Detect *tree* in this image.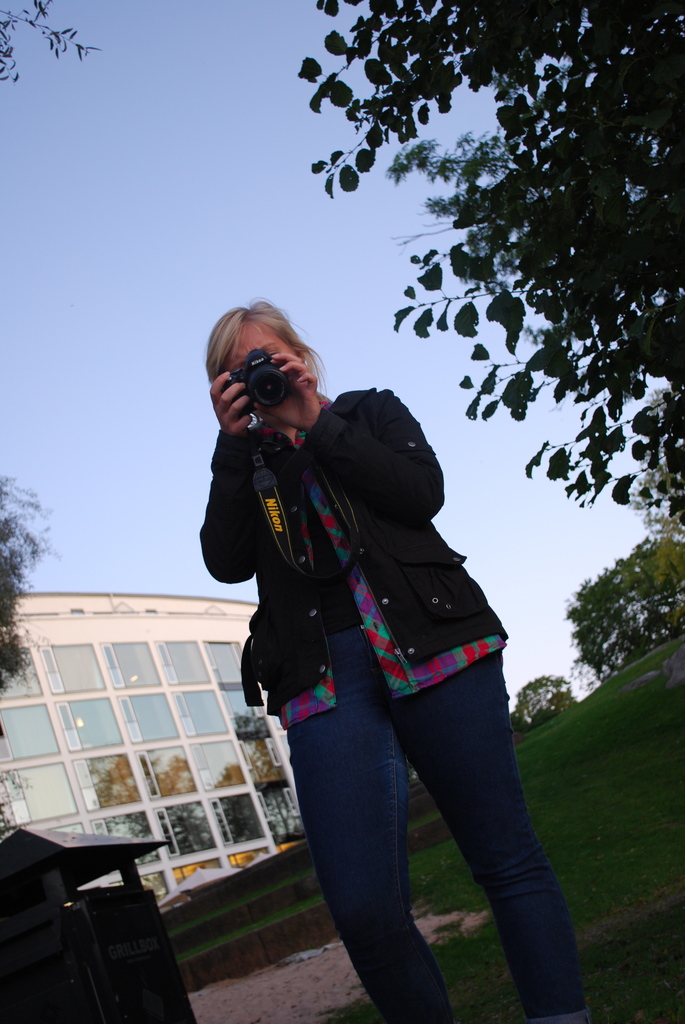
Detection: bbox=(508, 671, 576, 728).
